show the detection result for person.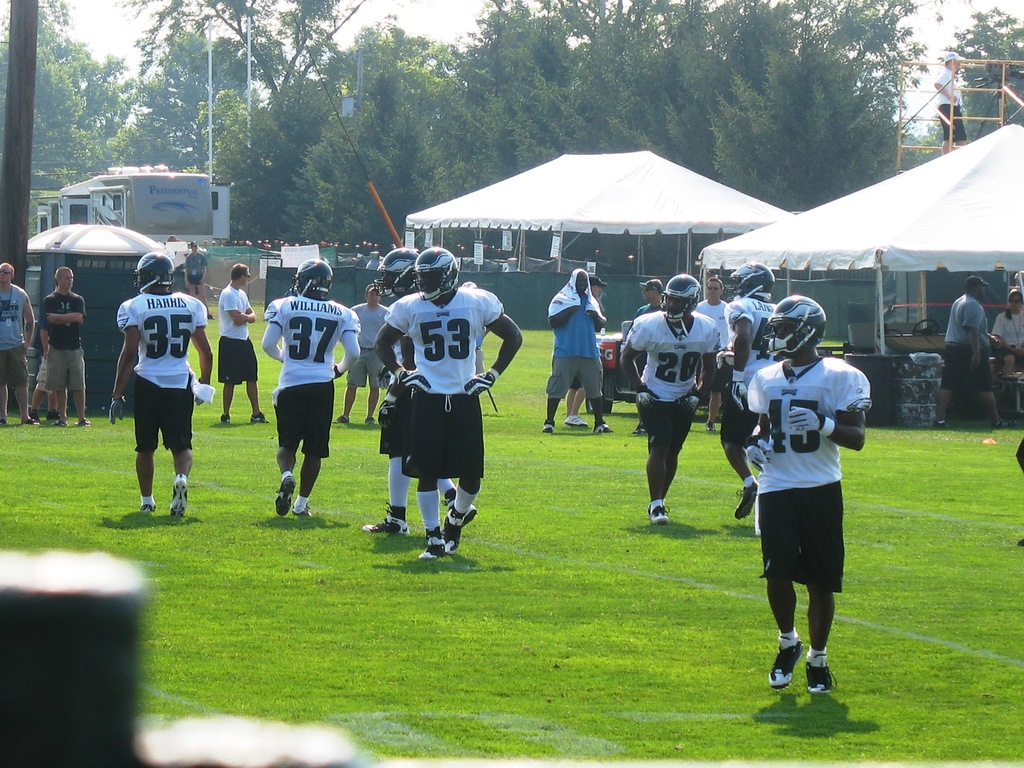
left=183, top=243, right=207, bottom=319.
